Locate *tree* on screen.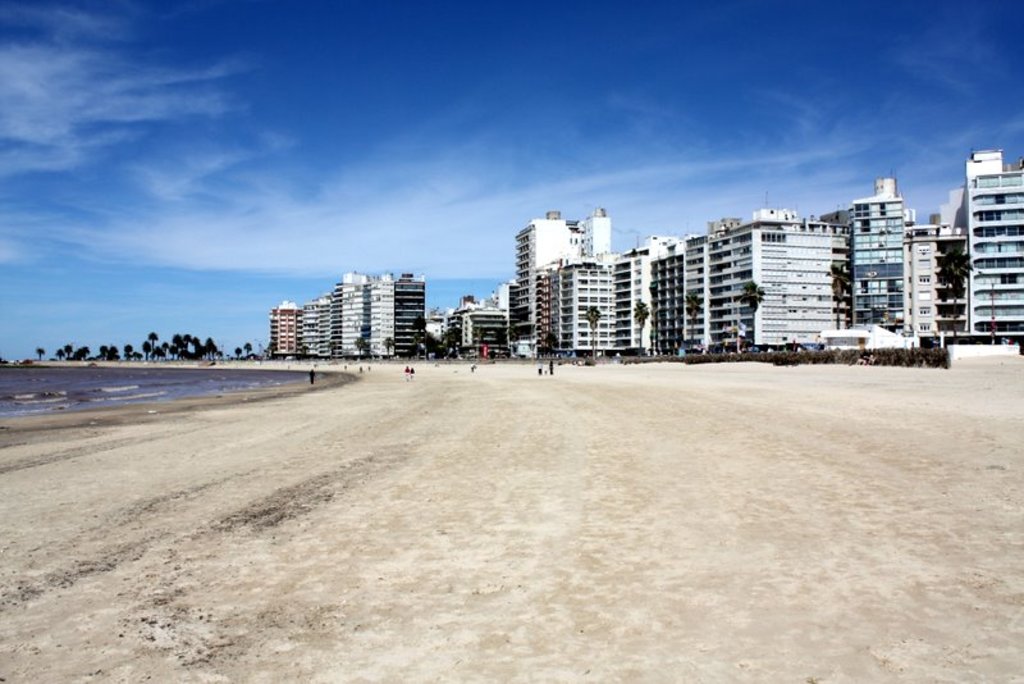
On screen at (300,345,311,359).
